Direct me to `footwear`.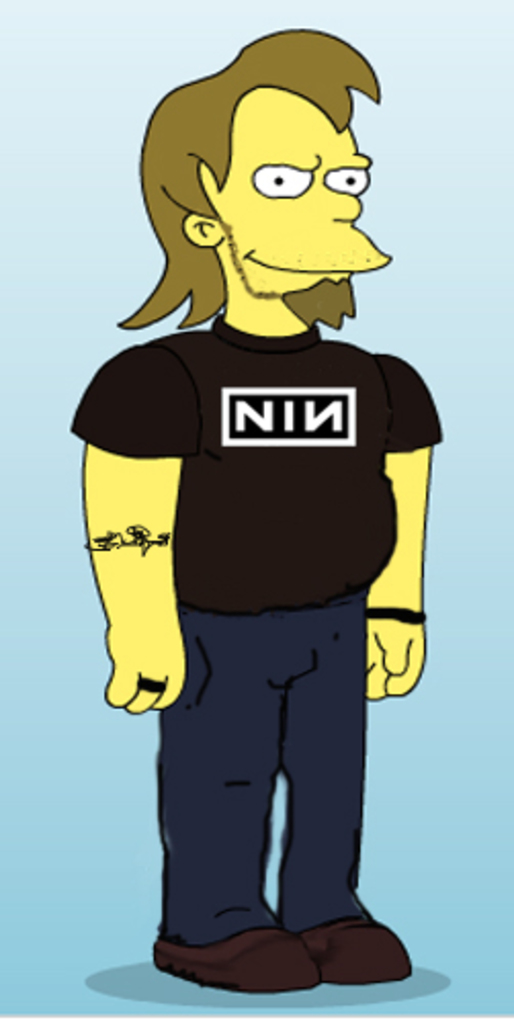
Direction: (156,928,317,993).
